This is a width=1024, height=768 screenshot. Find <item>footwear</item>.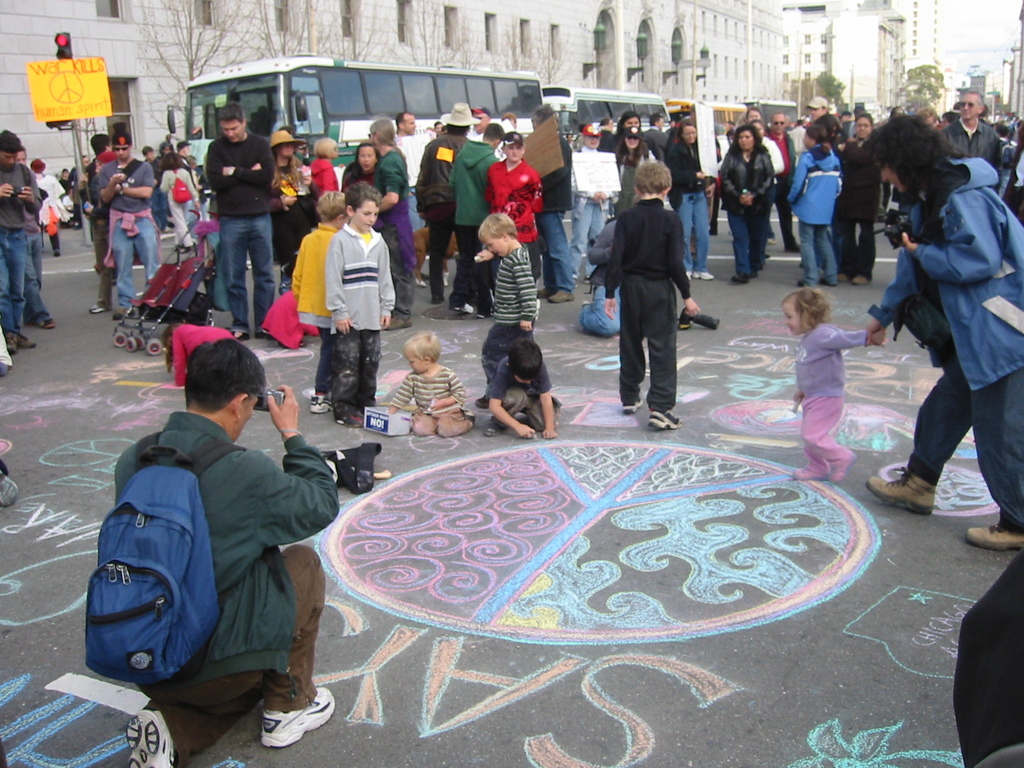
Bounding box: (730, 269, 748, 285).
